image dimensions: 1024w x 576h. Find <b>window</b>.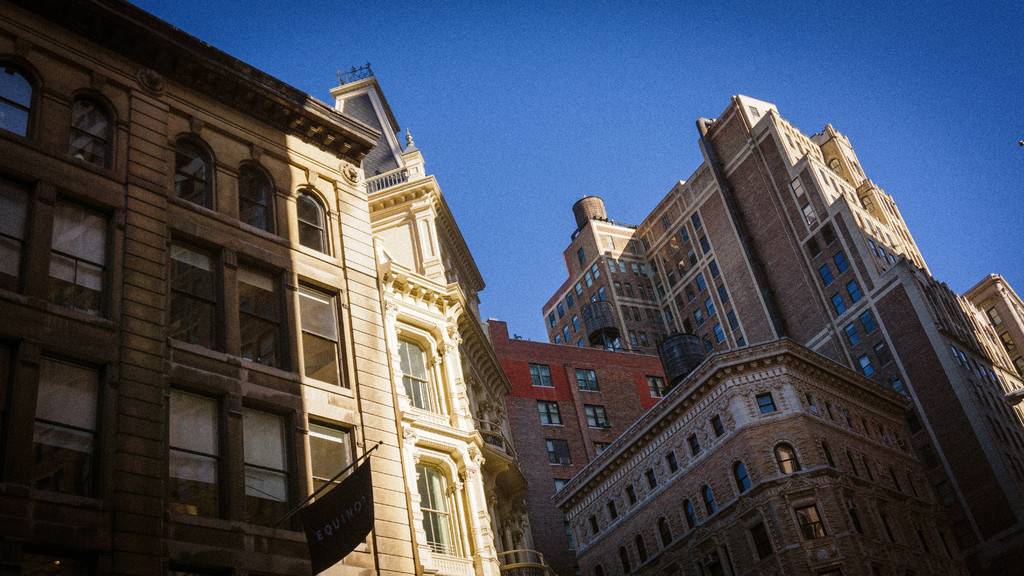
x1=527, y1=362, x2=556, y2=387.
